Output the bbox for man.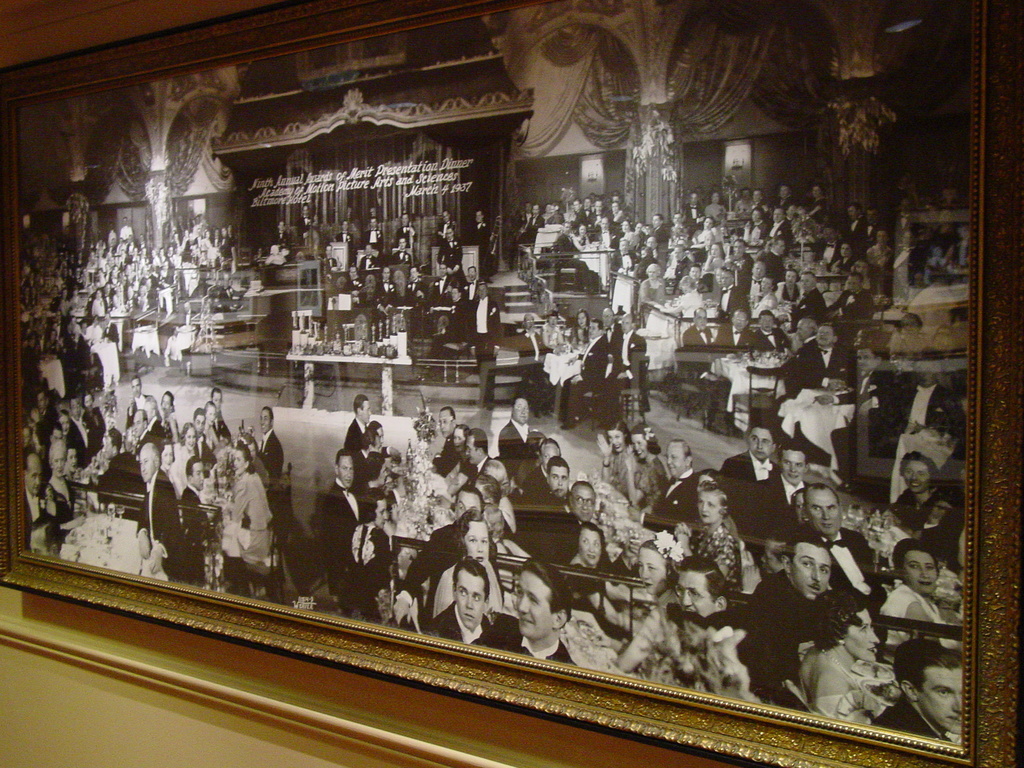
{"left": 422, "top": 557, "right": 512, "bottom": 648}.
